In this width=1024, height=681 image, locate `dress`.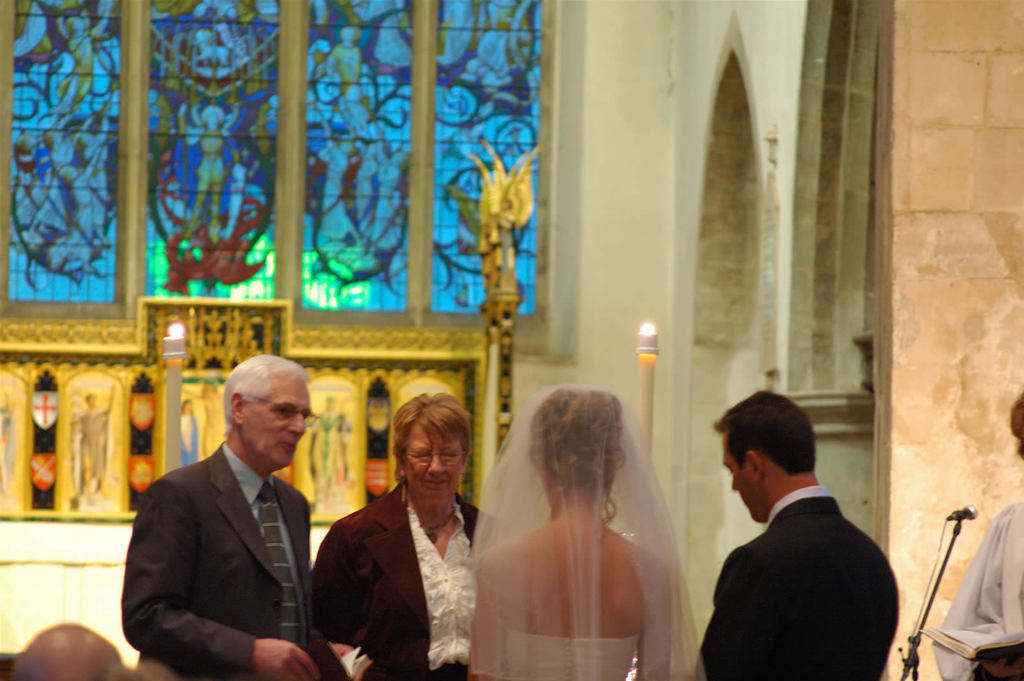
Bounding box: [left=499, top=635, right=637, bottom=680].
